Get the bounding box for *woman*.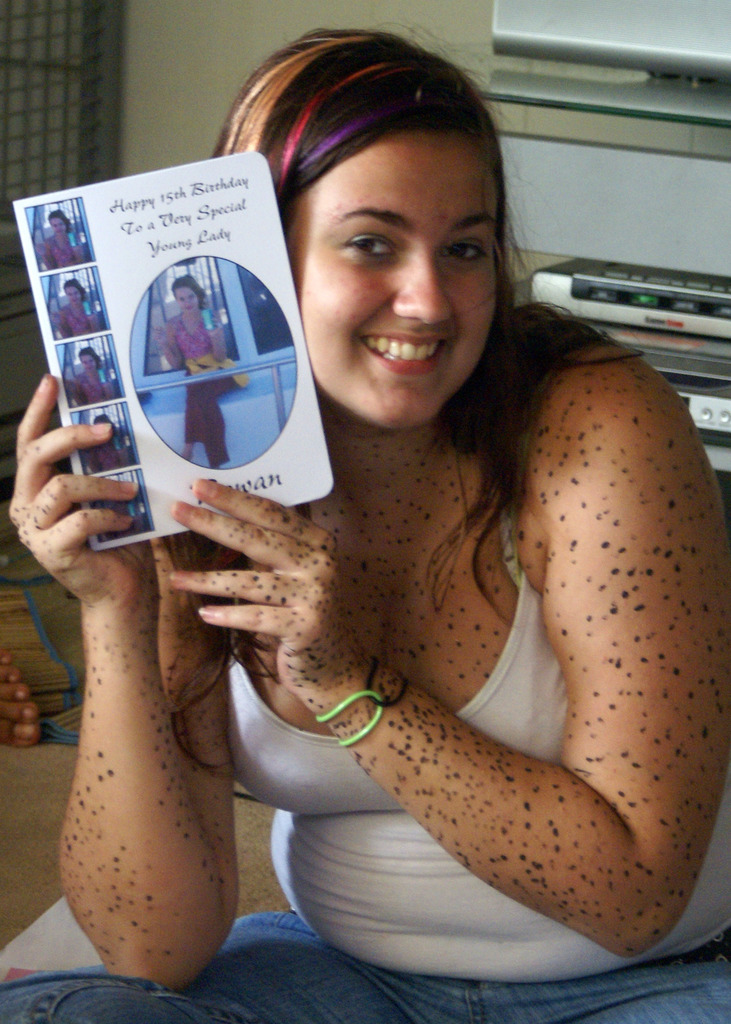
crop(141, 271, 225, 369).
